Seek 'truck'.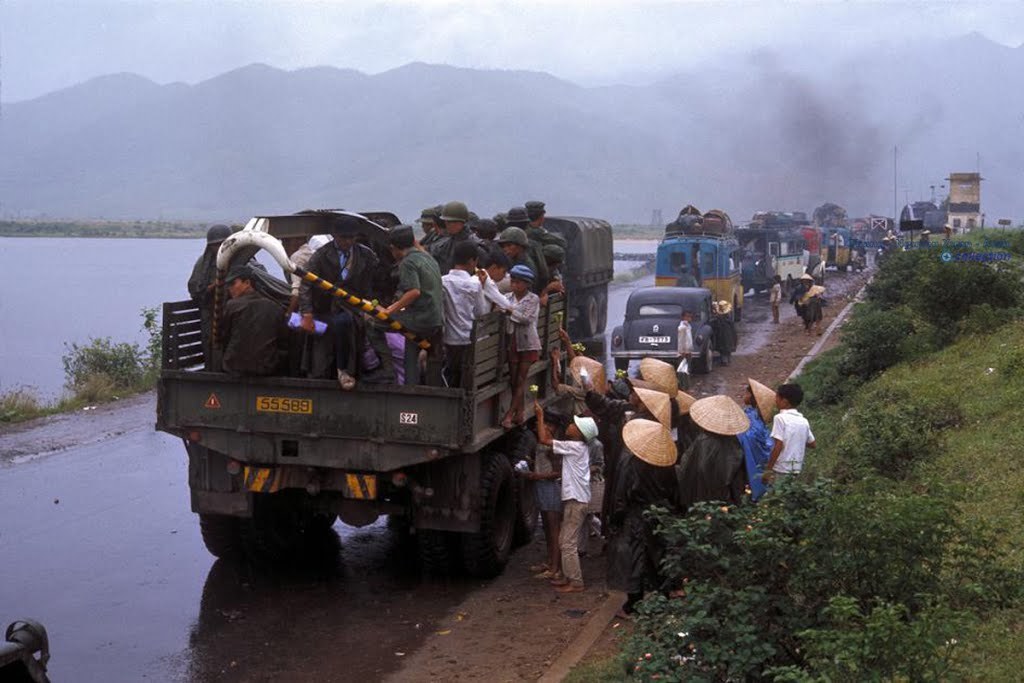
(left=145, top=207, right=662, bottom=594).
